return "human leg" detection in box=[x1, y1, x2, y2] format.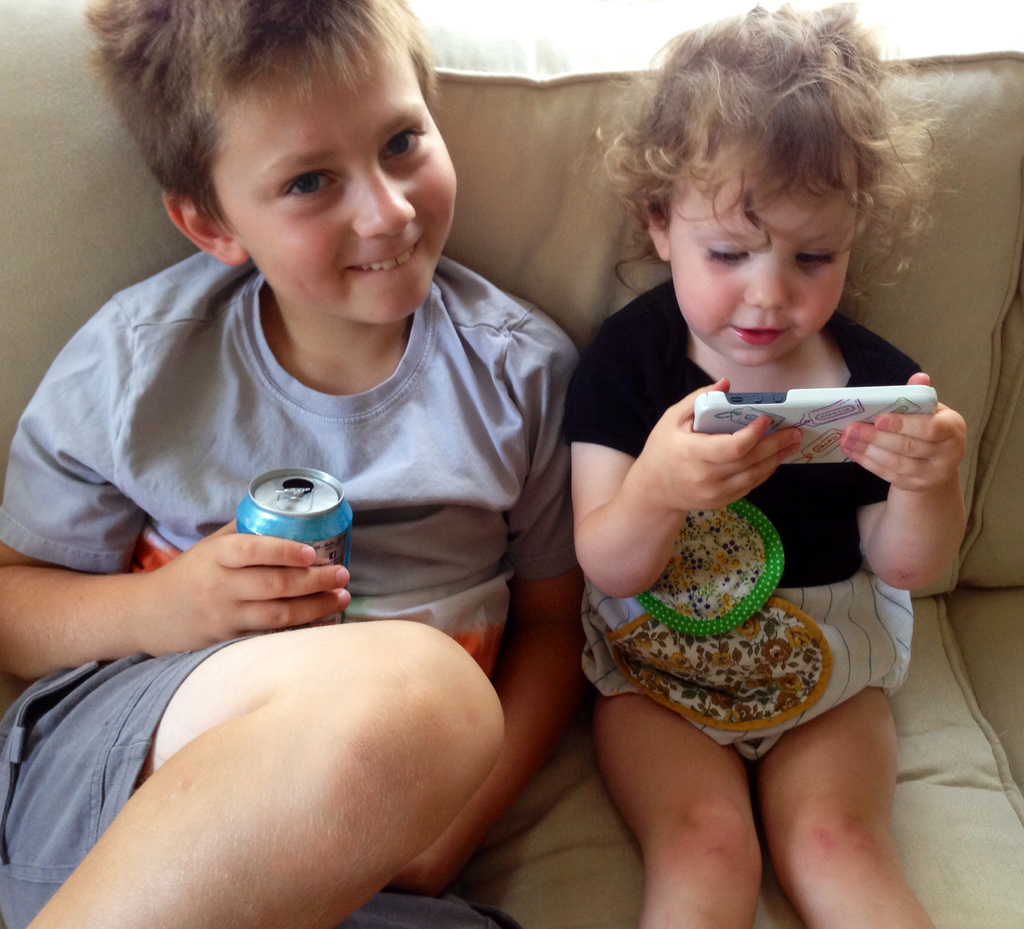
box=[758, 679, 934, 928].
